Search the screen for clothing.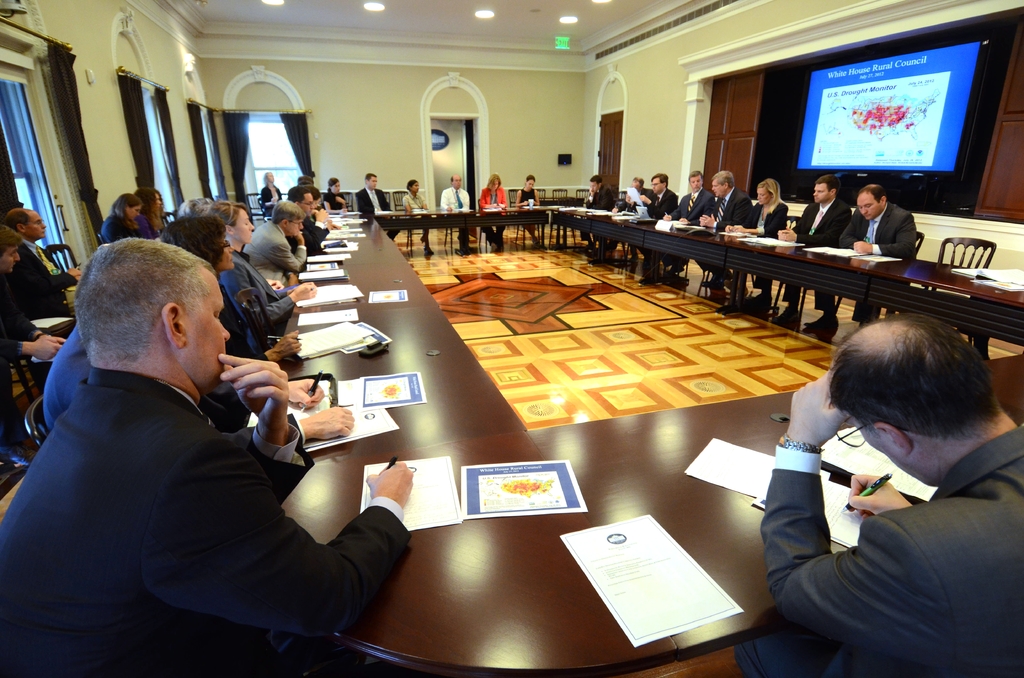
Found at select_region(355, 183, 401, 236).
